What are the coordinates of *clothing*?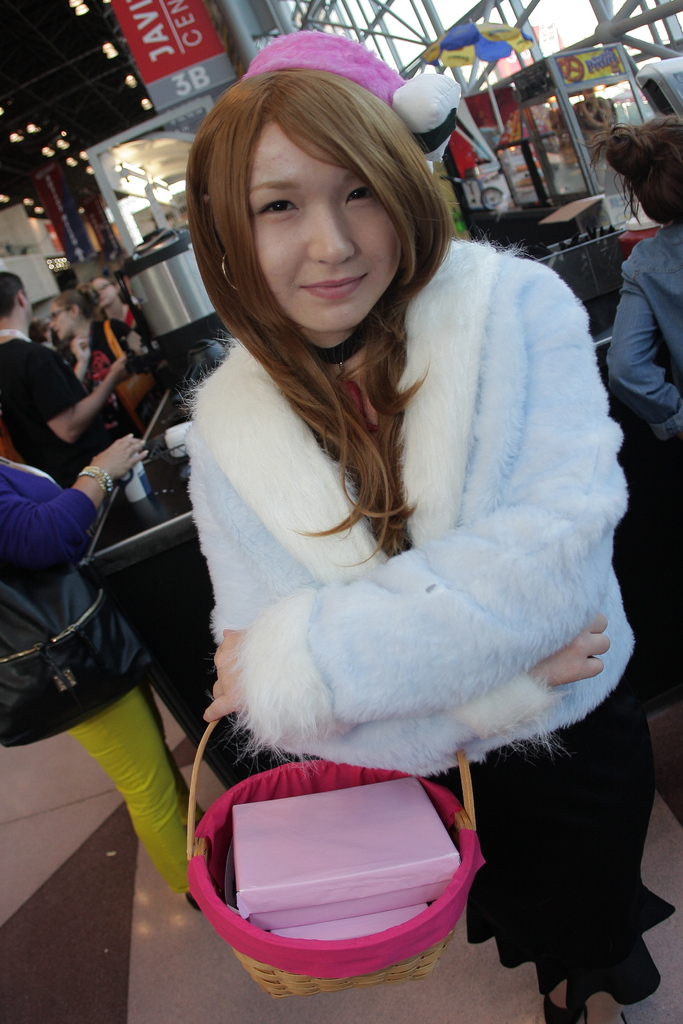
pyautogui.locateOnScreen(607, 223, 682, 441).
